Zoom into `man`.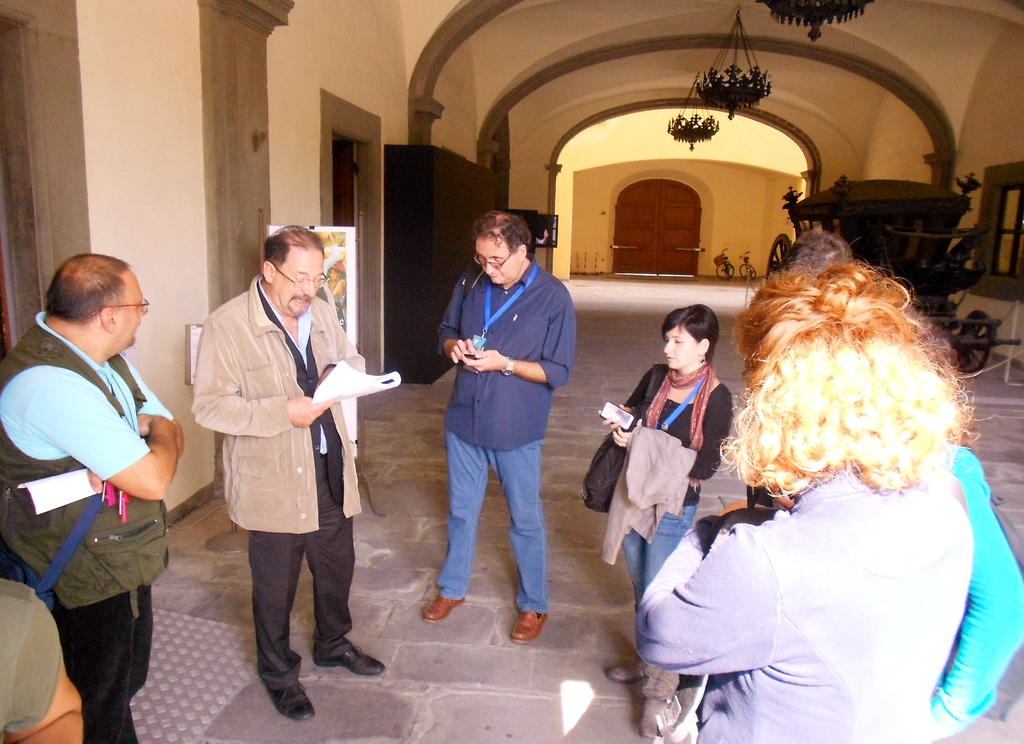
Zoom target: [191, 228, 371, 727].
